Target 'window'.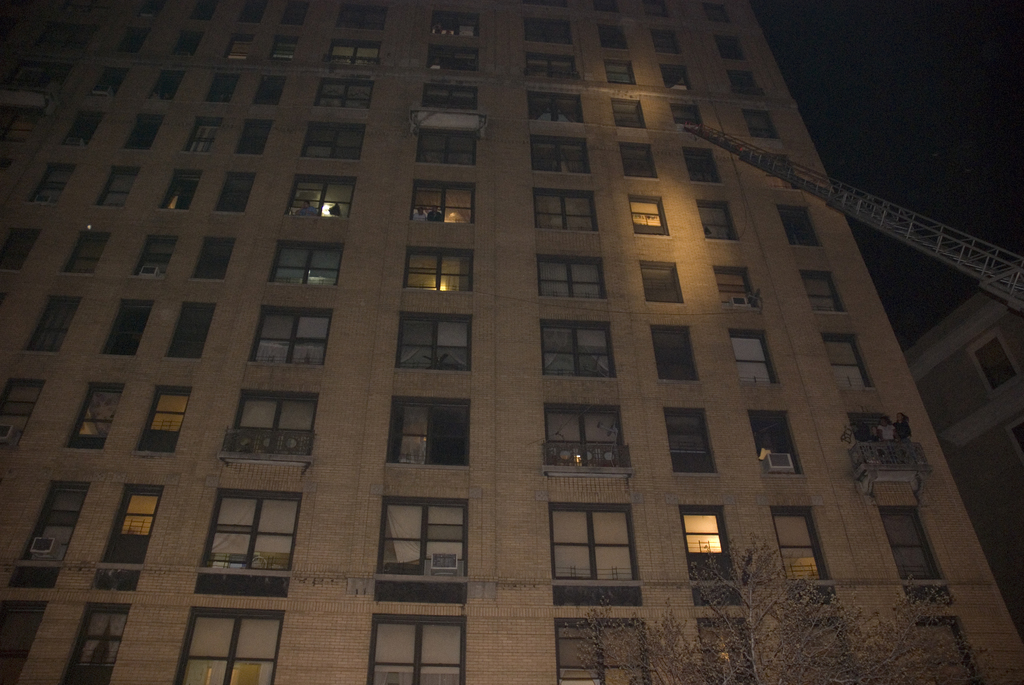
Target region: <box>678,507,740,610</box>.
